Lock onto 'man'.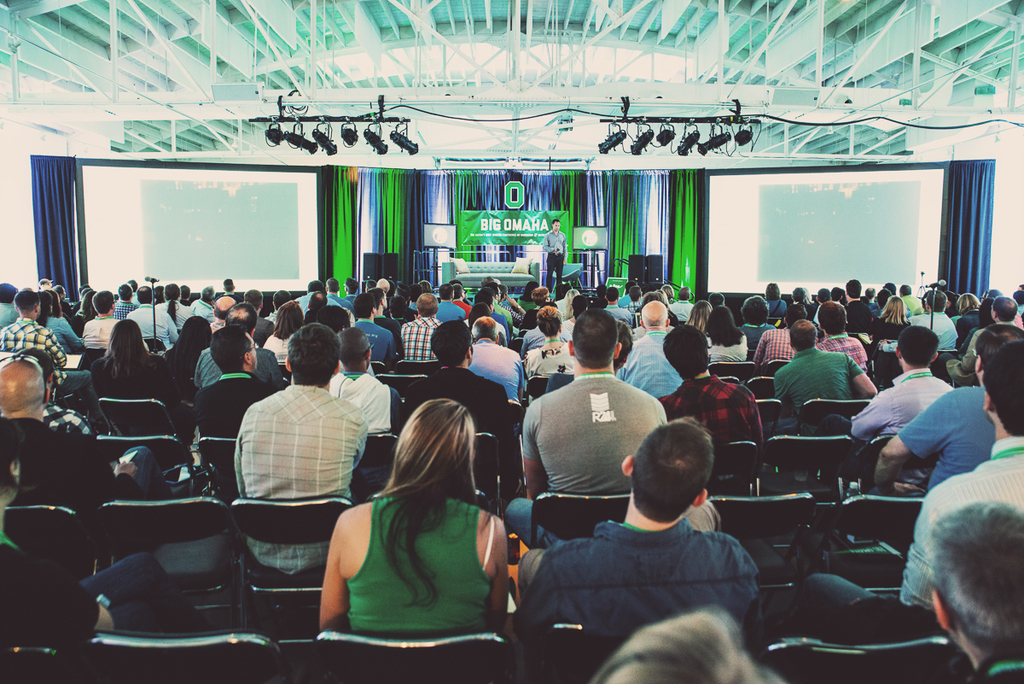
Locked: region(0, 347, 102, 440).
